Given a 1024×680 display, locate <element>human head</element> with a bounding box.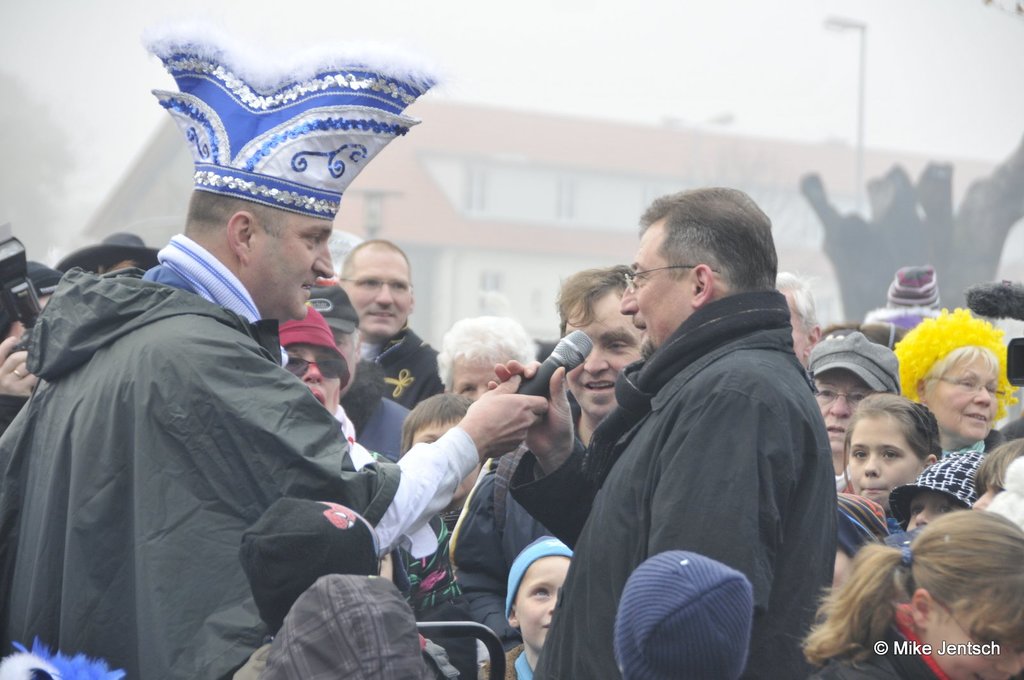
Located: box=[305, 276, 359, 402].
